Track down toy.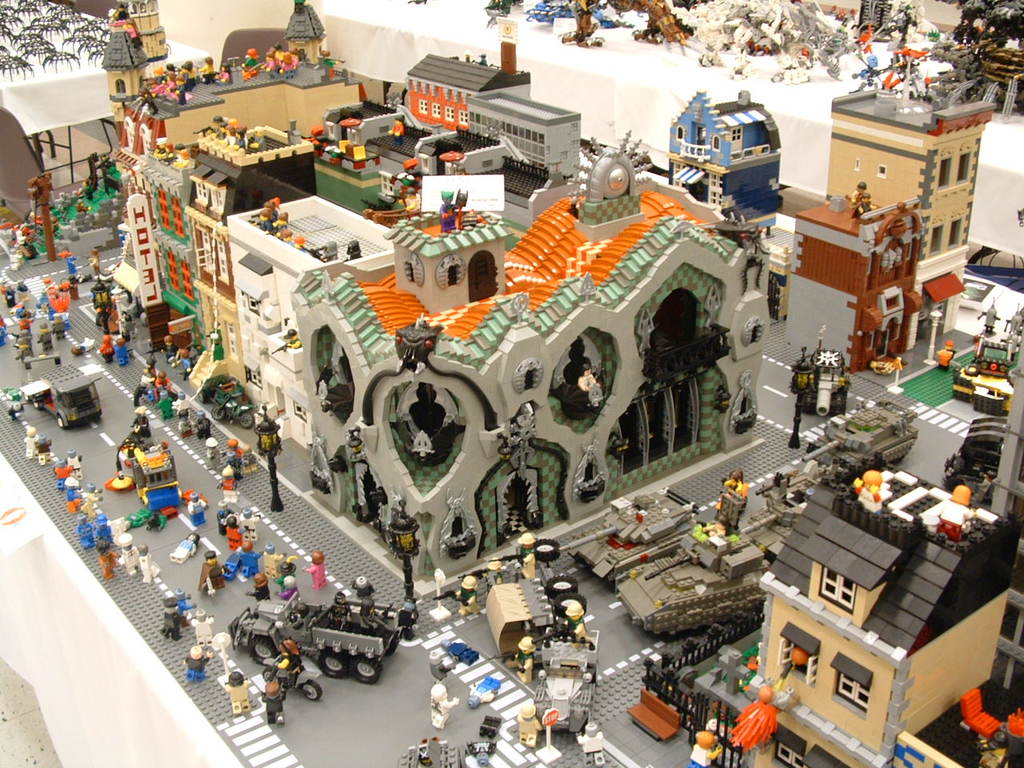
Tracked to box=[148, 352, 158, 382].
